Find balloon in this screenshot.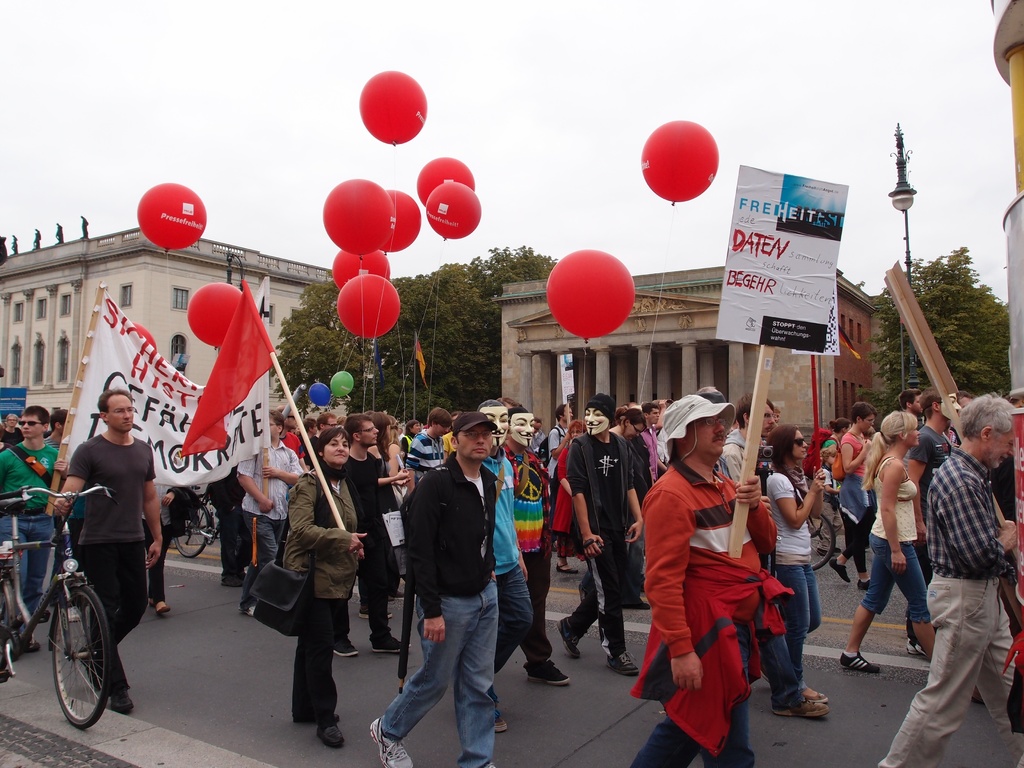
The bounding box for balloon is box(415, 155, 476, 205).
